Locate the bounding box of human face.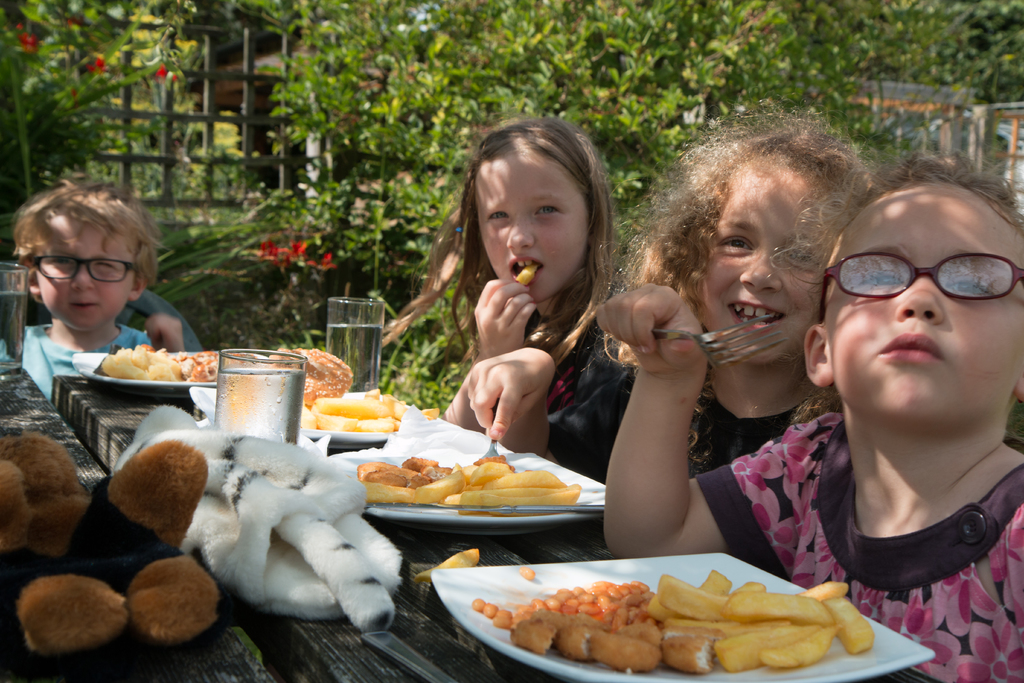
Bounding box: [x1=479, y1=143, x2=585, y2=300].
